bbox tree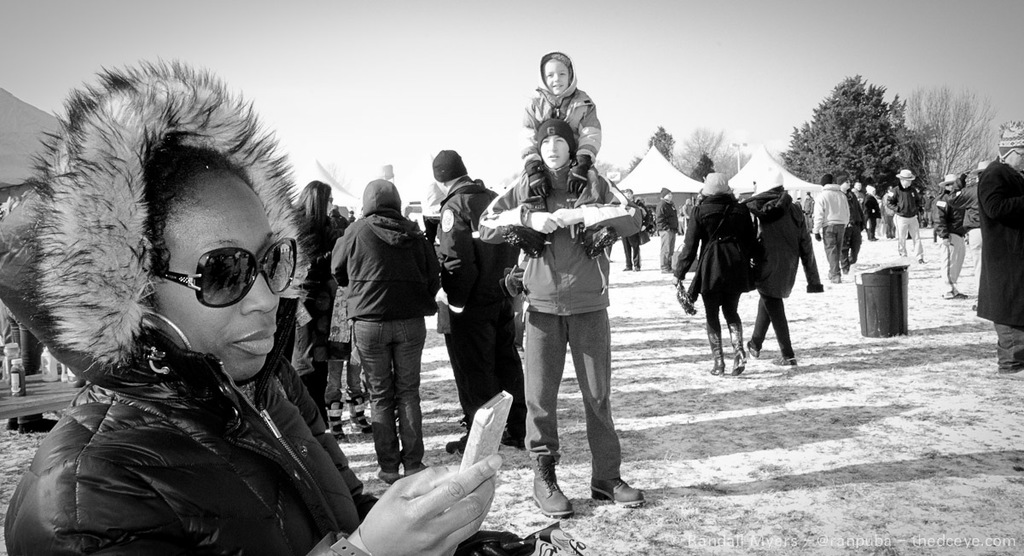
Rect(789, 70, 899, 216)
